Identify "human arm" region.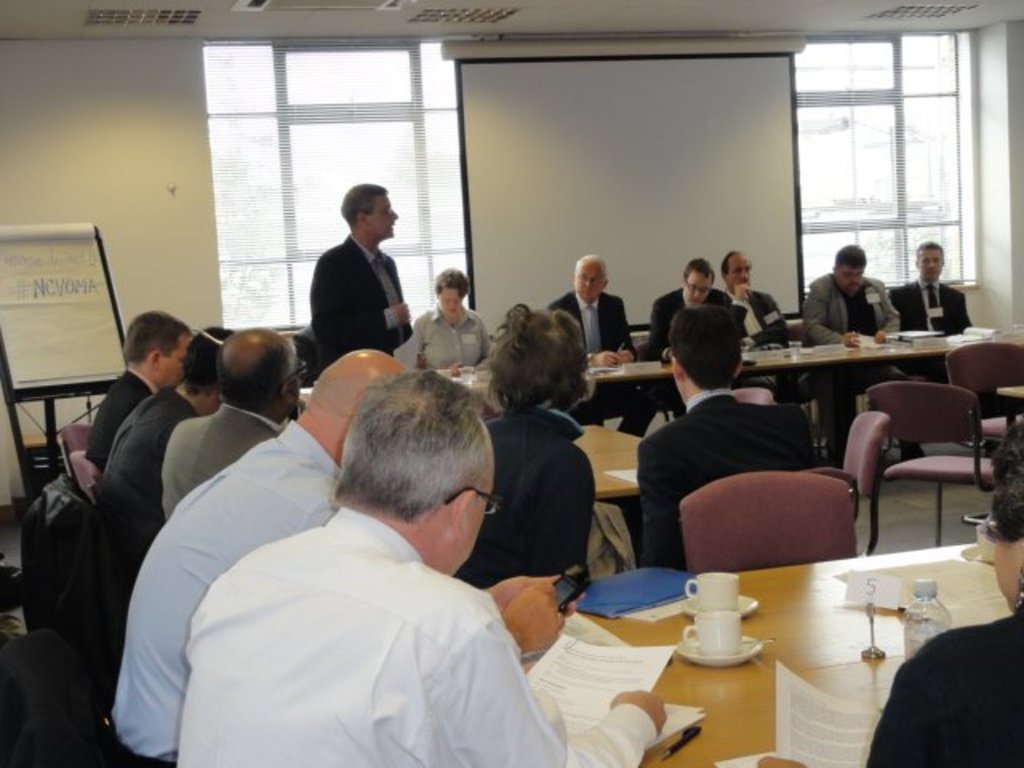
Region: BBox(403, 314, 429, 366).
